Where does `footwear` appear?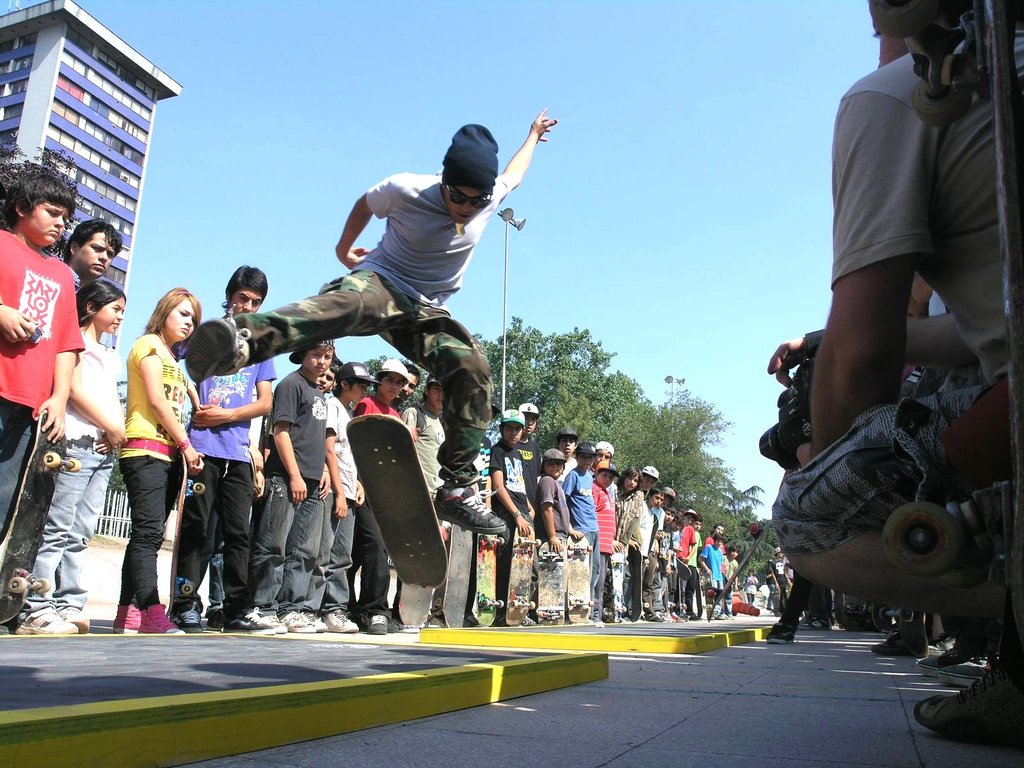
Appears at {"left": 367, "top": 615, "right": 387, "bottom": 634}.
